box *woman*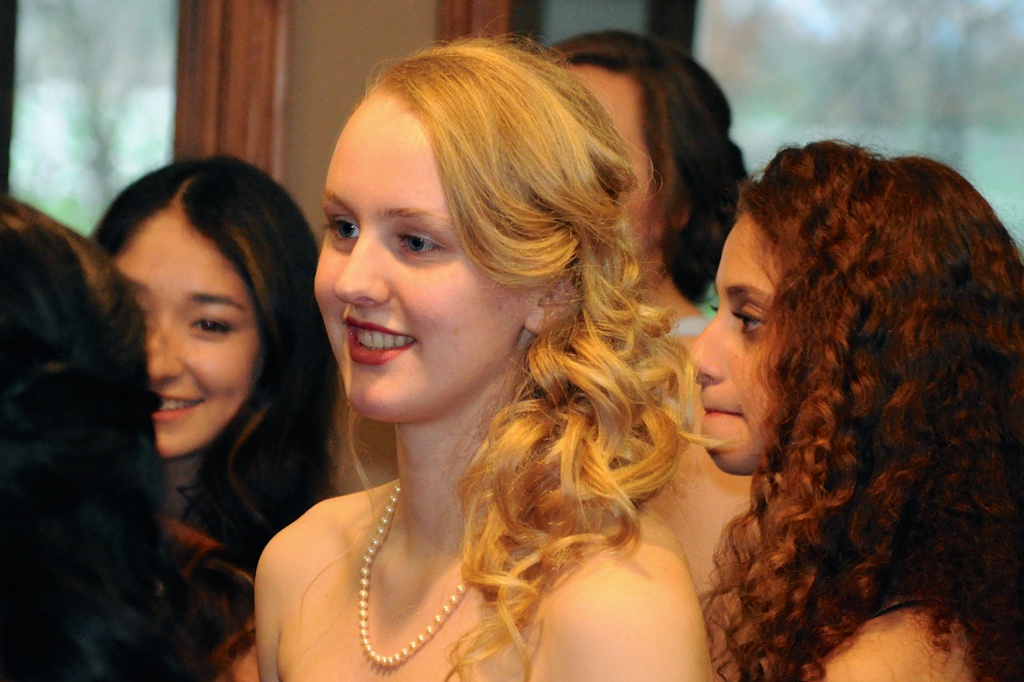
[696, 113, 1023, 681]
